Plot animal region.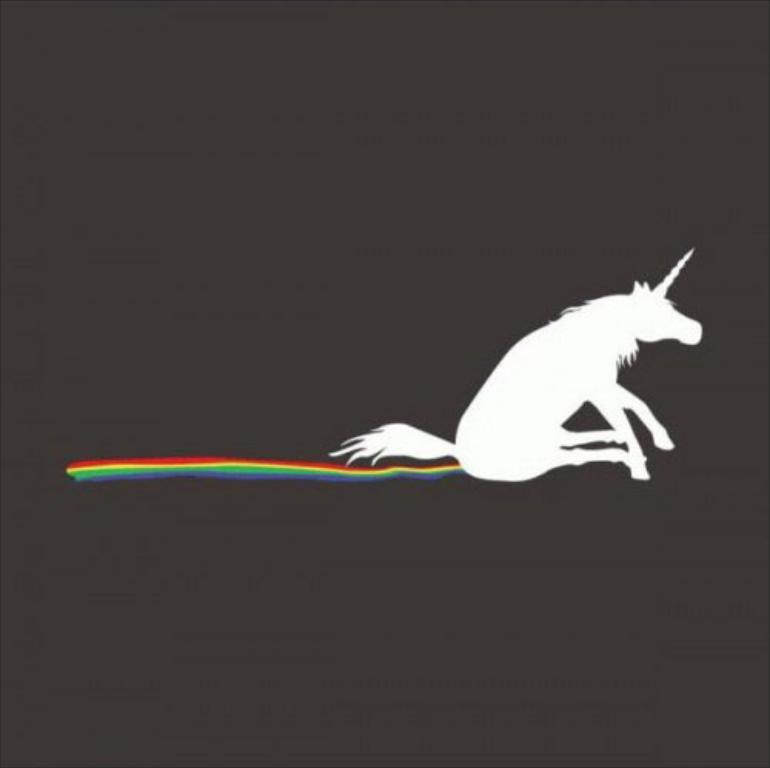
Plotted at region(322, 246, 704, 479).
